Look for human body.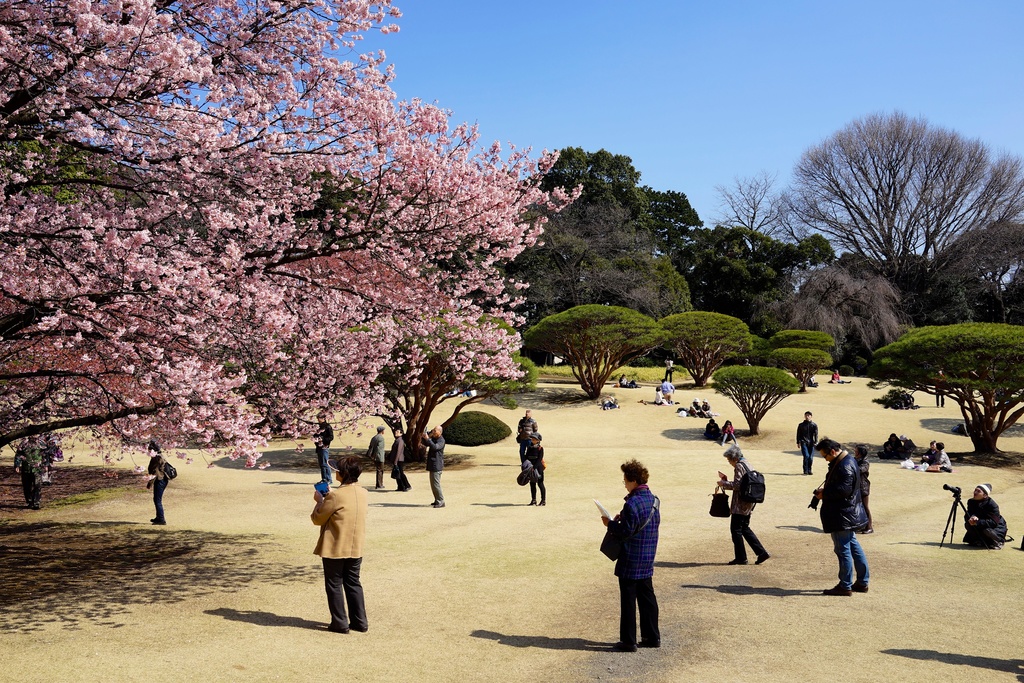
Found: locate(518, 409, 540, 465).
